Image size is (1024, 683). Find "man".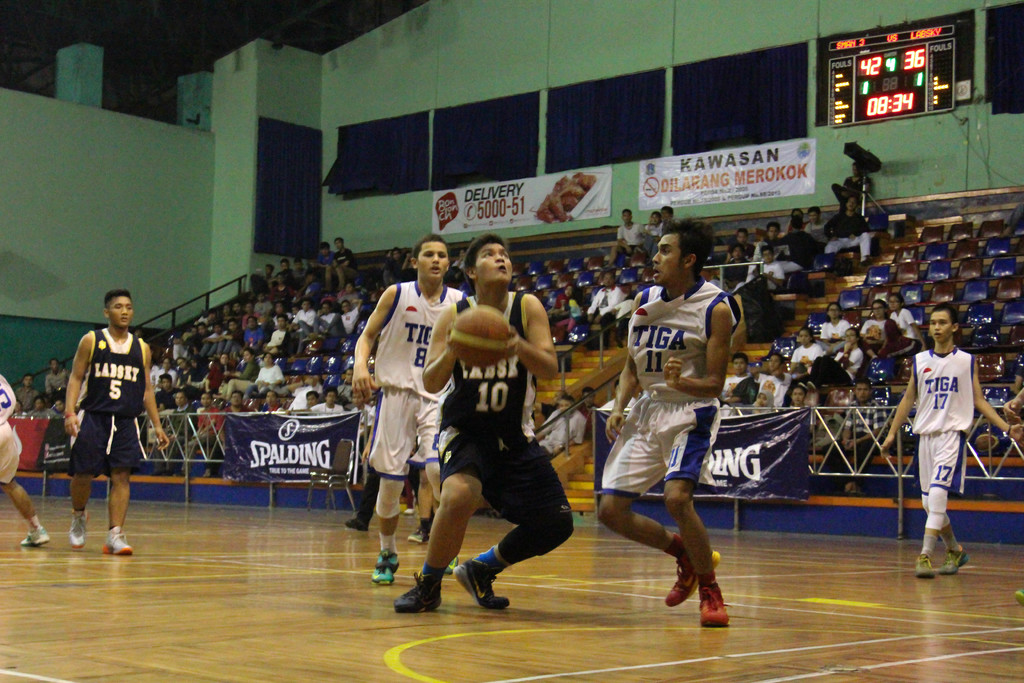
pyautogui.locateOnScreen(154, 394, 193, 459).
